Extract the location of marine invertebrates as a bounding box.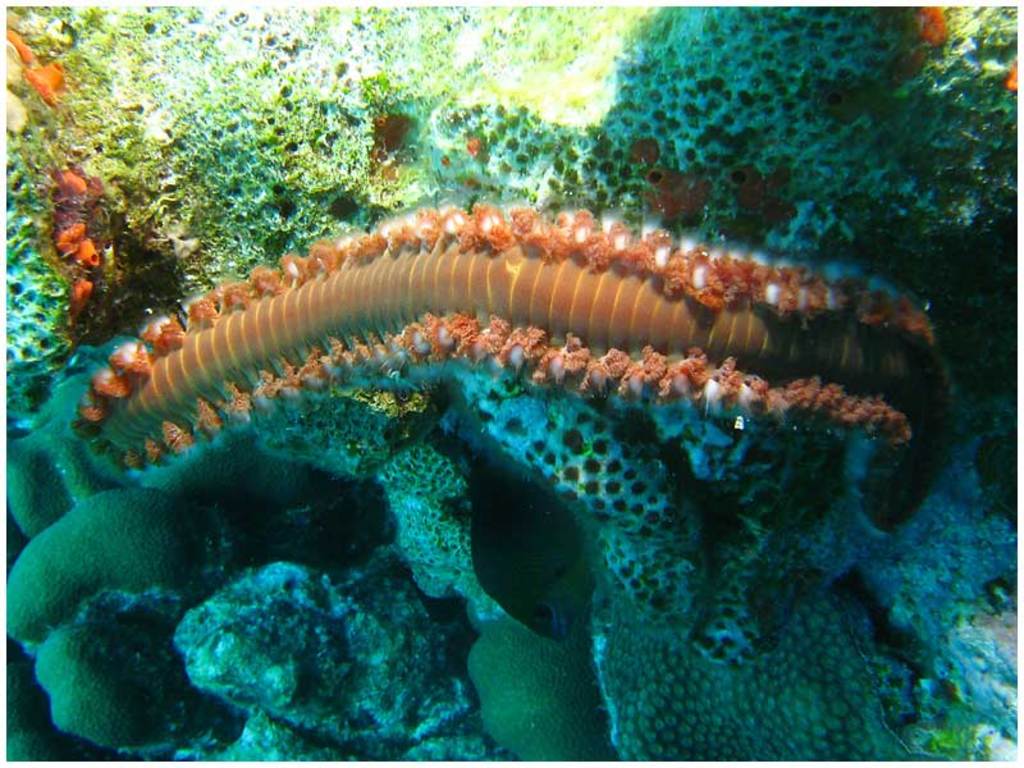
pyautogui.locateOnScreen(45, 236, 979, 593).
